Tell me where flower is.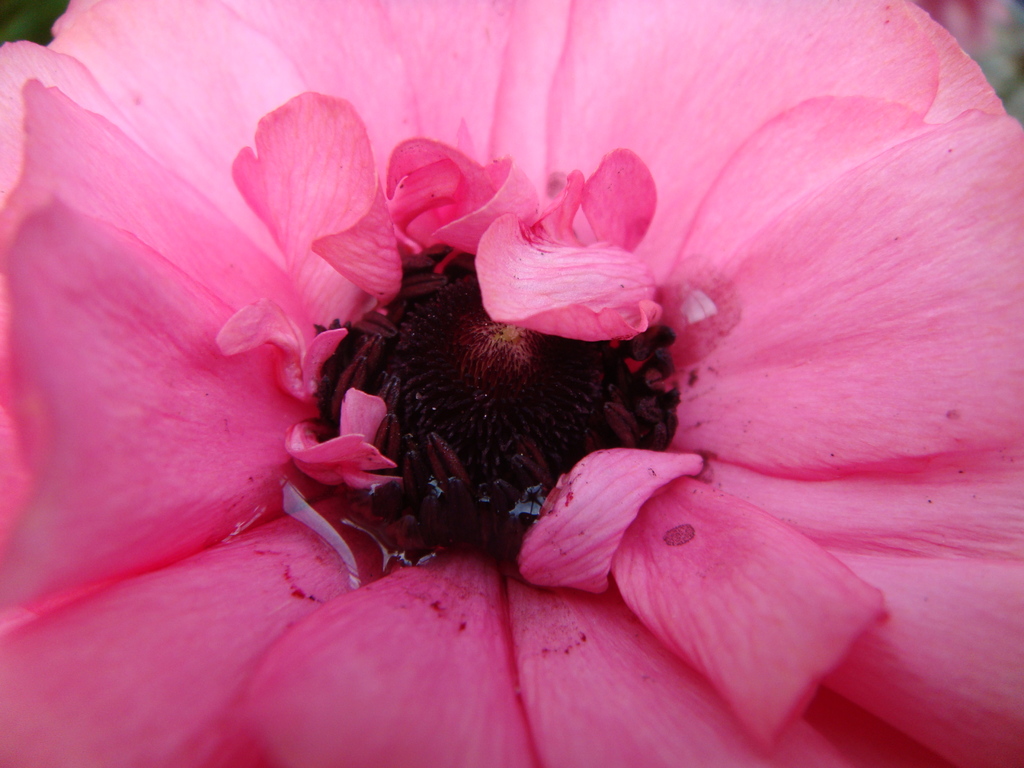
flower is at 0:0:1023:767.
